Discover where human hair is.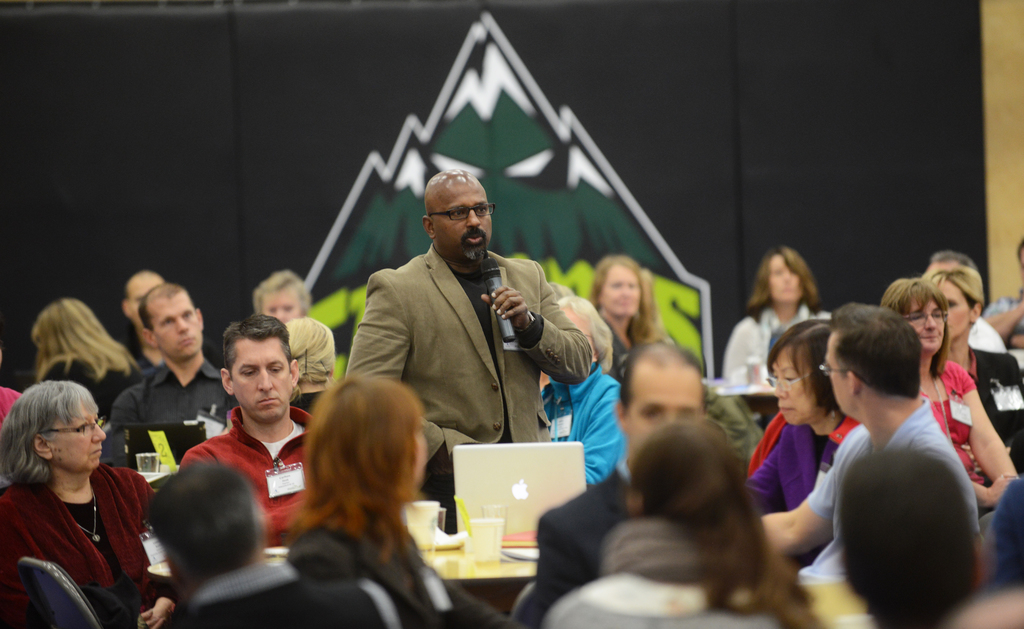
Discovered at <bbox>589, 254, 655, 346</bbox>.
